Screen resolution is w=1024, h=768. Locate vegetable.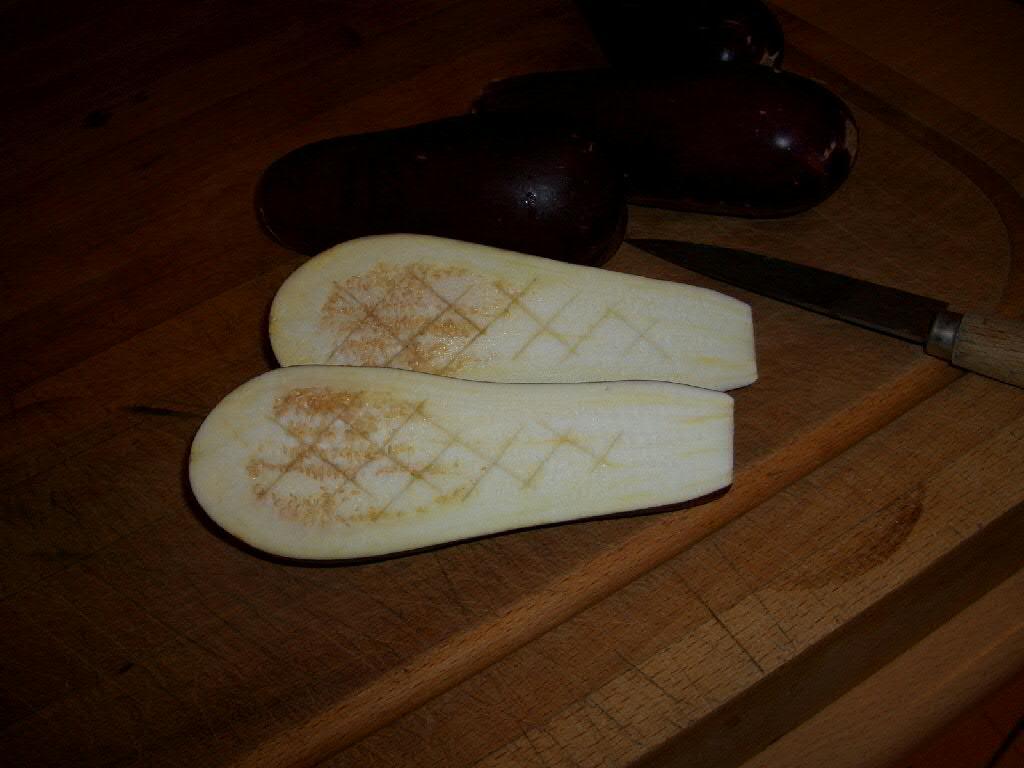
<bbox>181, 225, 761, 572</bbox>.
